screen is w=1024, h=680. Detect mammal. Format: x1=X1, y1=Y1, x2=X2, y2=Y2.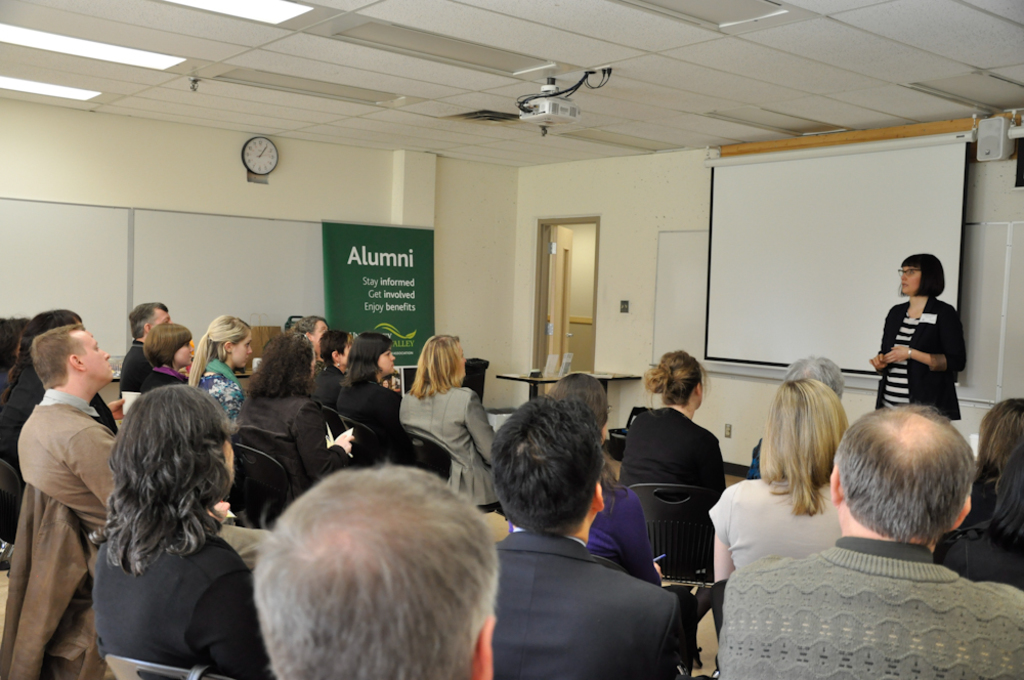
x1=968, y1=392, x2=1017, y2=534.
